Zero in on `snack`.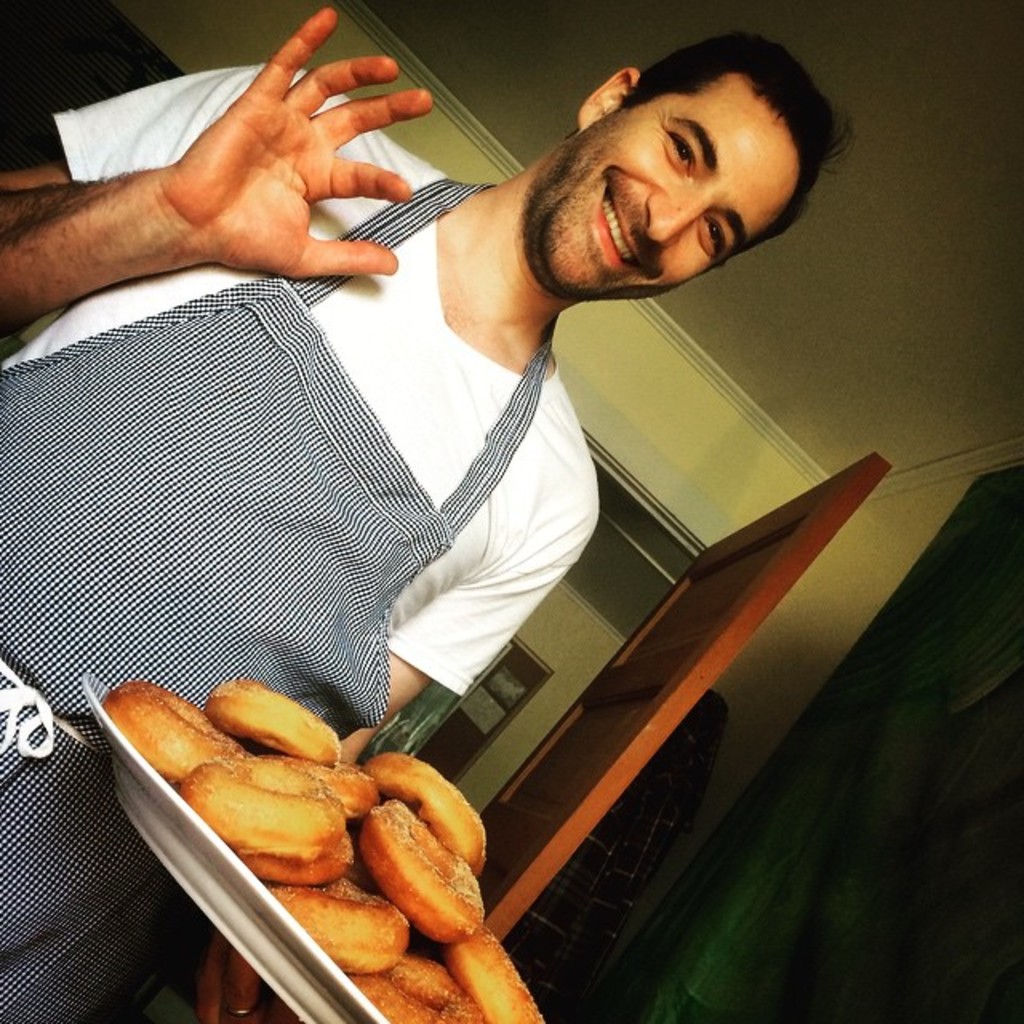
Zeroed in: bbox(133, 704, 474, 941).
